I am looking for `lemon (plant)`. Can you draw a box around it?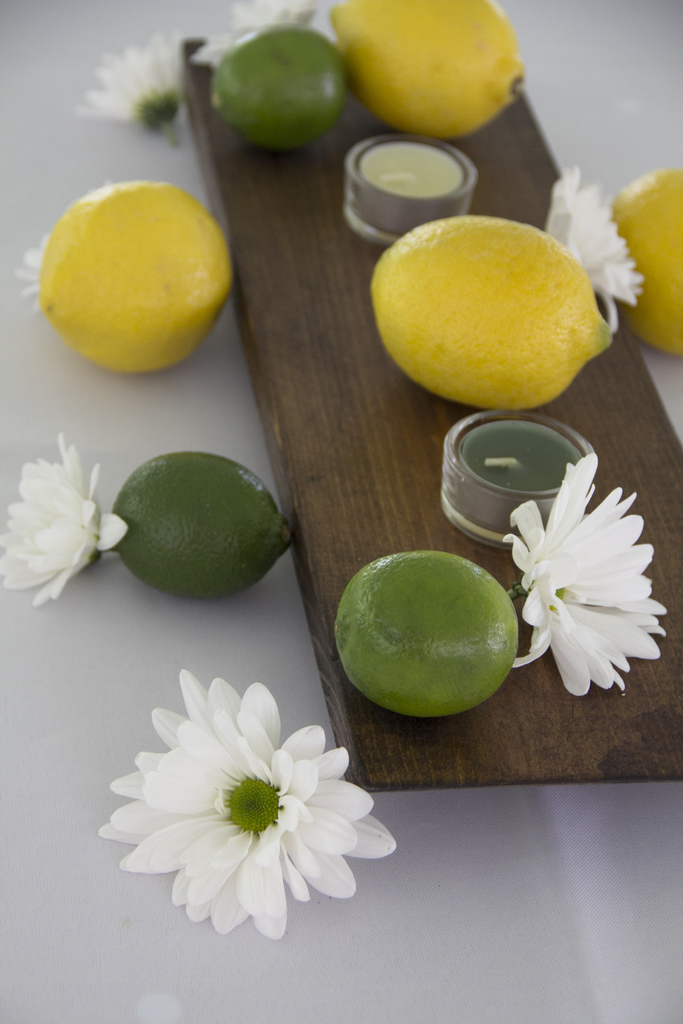
Sure, the bounding box is <box>616,159,682,358</box>.
